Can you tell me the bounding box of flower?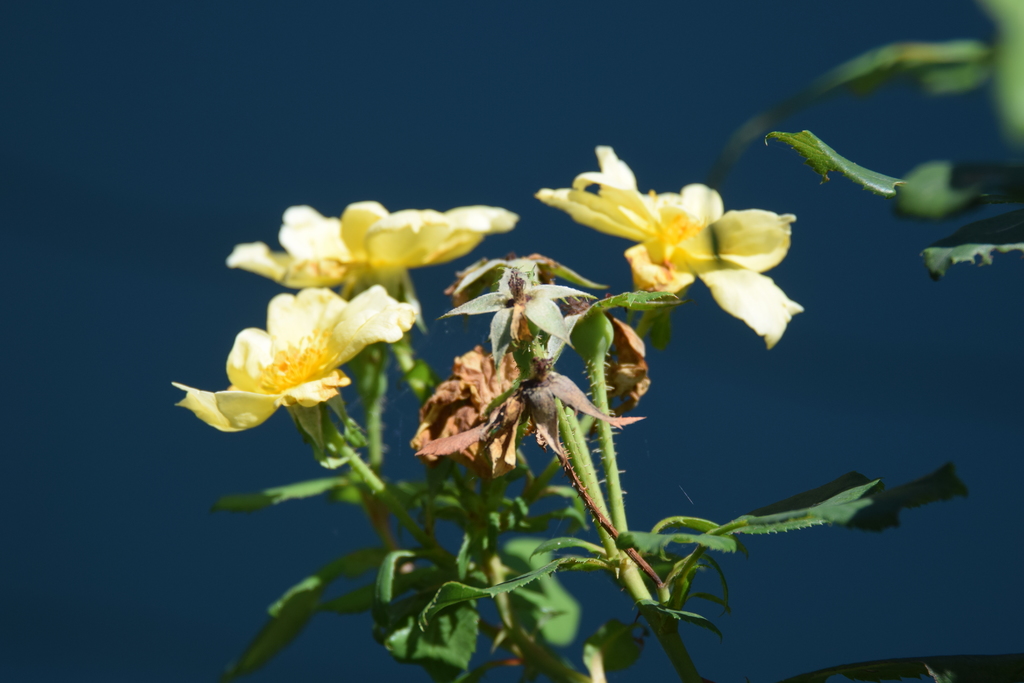
pyautogui.locateOnScreen(548, 133, 815, 331).
